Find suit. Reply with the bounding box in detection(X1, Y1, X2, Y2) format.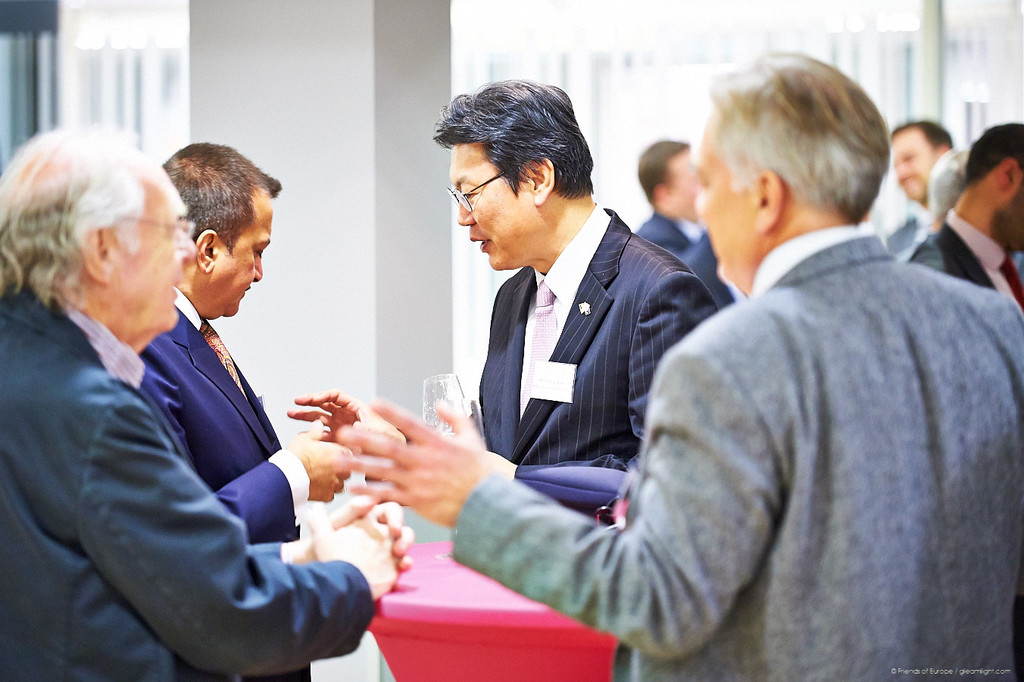
detection(478, 208, 720, 468).
